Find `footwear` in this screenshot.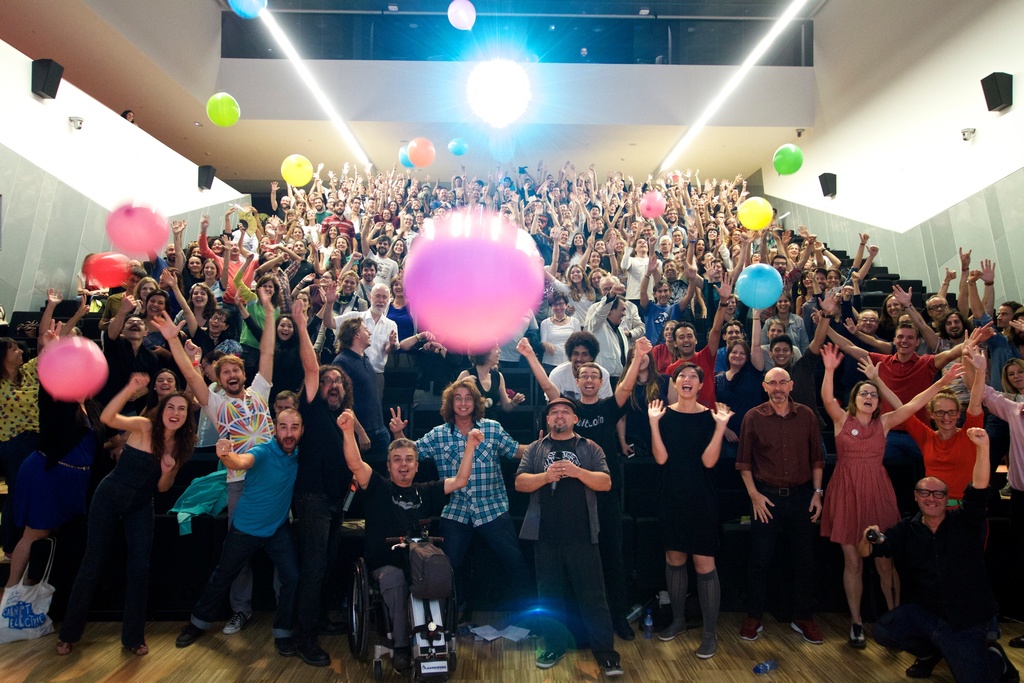
The bounding box for `footwear` is (692,630,719,659).
